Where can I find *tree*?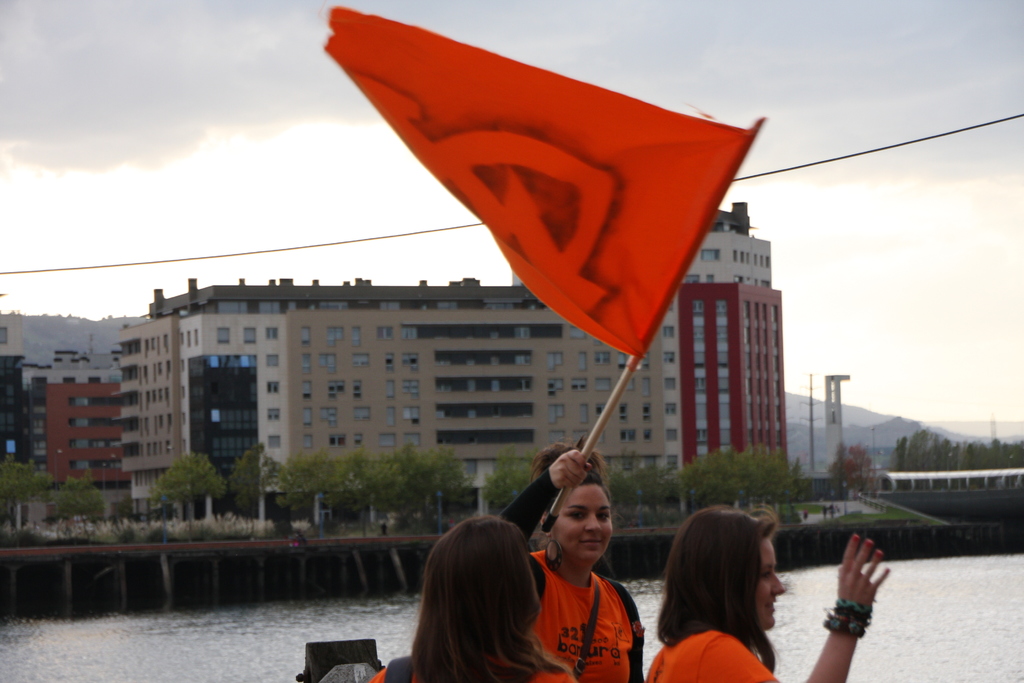
You can find it at [156,441,221,520].
